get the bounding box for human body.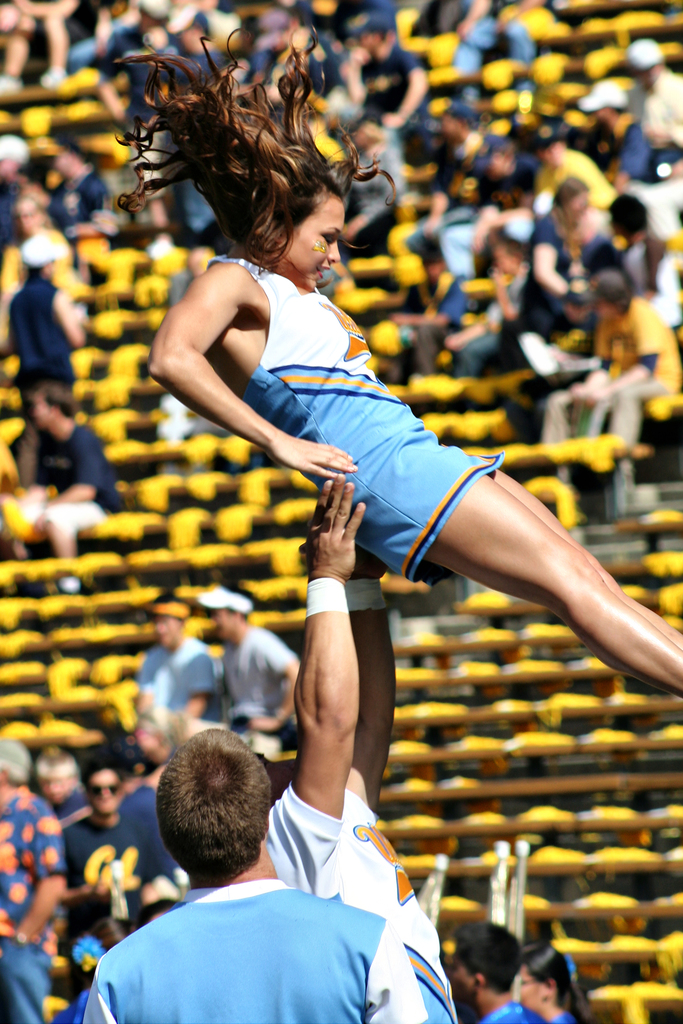
[x1=547, y1=288, x2=682, y2=477].
